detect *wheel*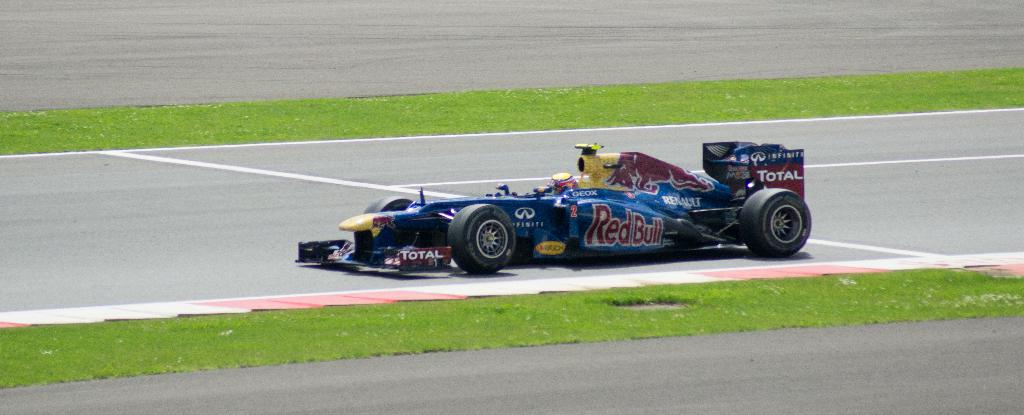
741 180 814 247
